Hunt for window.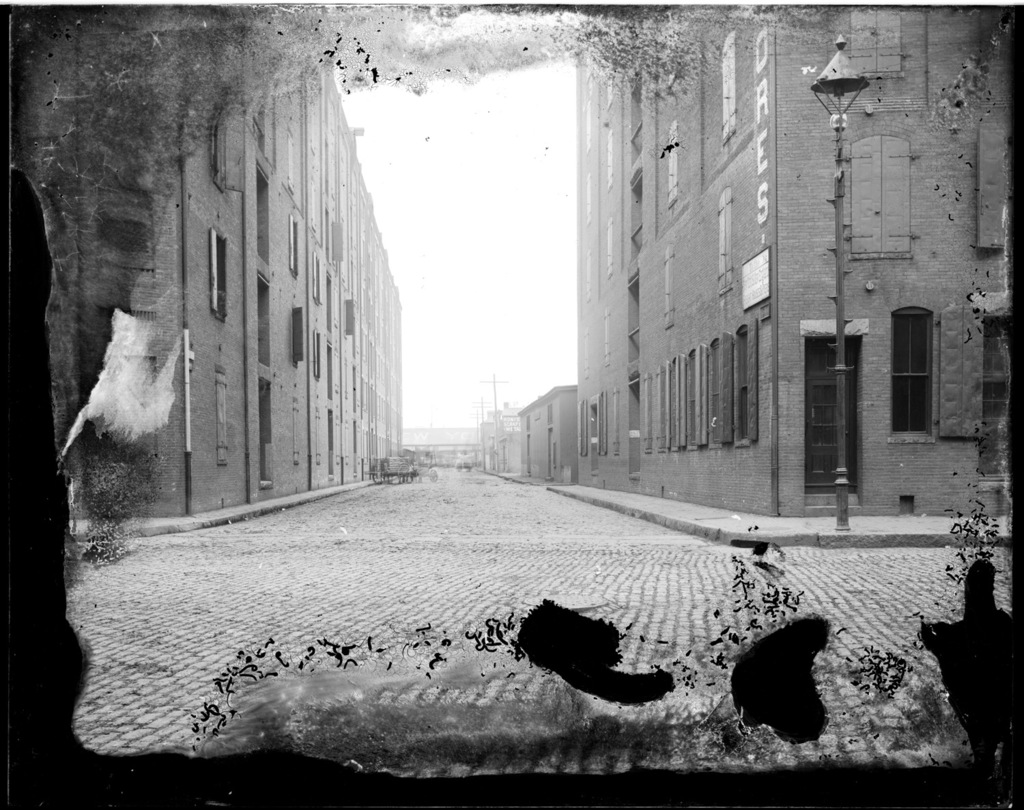
Hunted down at [257,377,274,481].
